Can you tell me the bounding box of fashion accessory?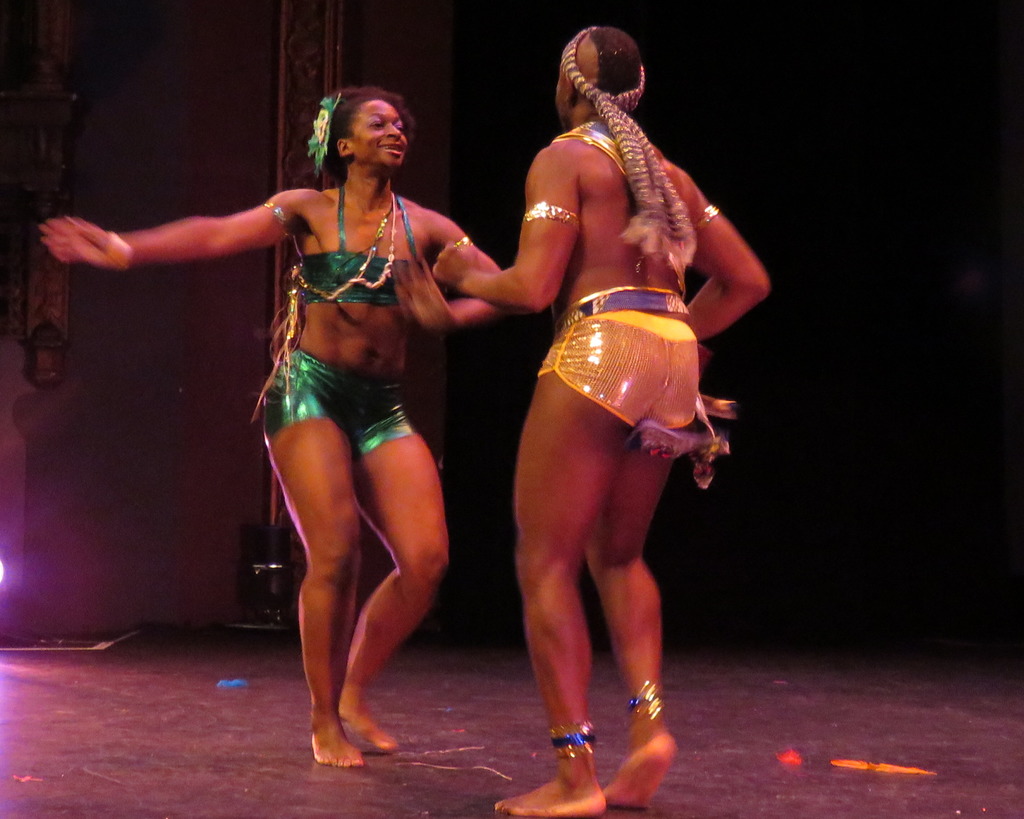
250/193/399/419.
